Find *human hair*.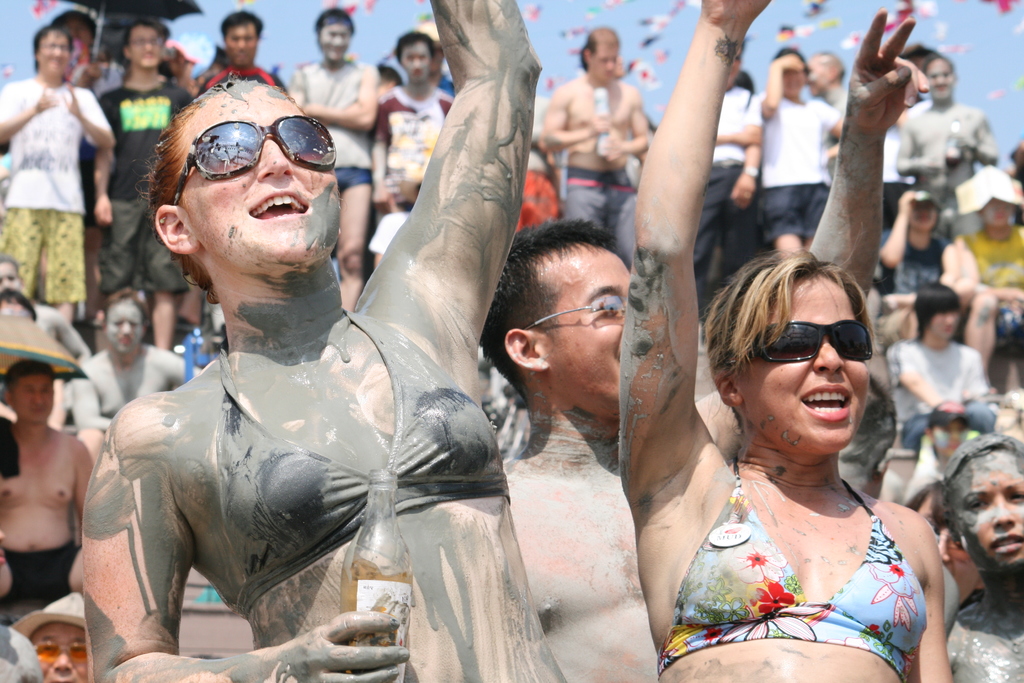
bbox=[743, 36, 747, 53].
